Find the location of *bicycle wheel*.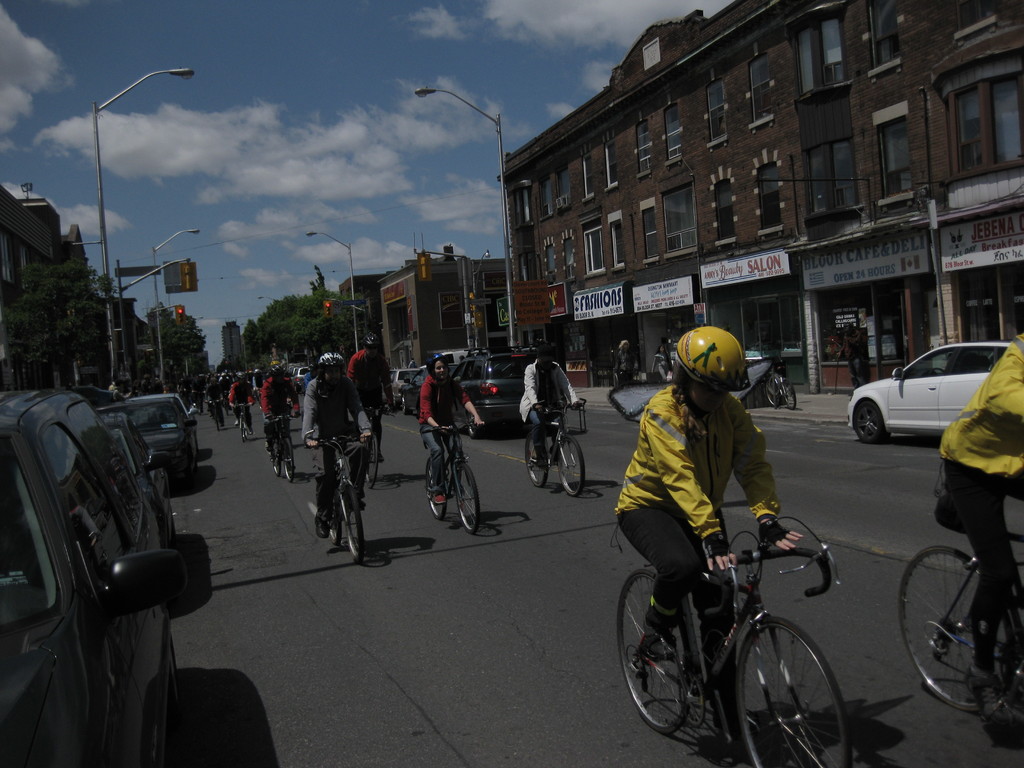
Location: <bbox>326, 485, 341, 547</bbox>.
